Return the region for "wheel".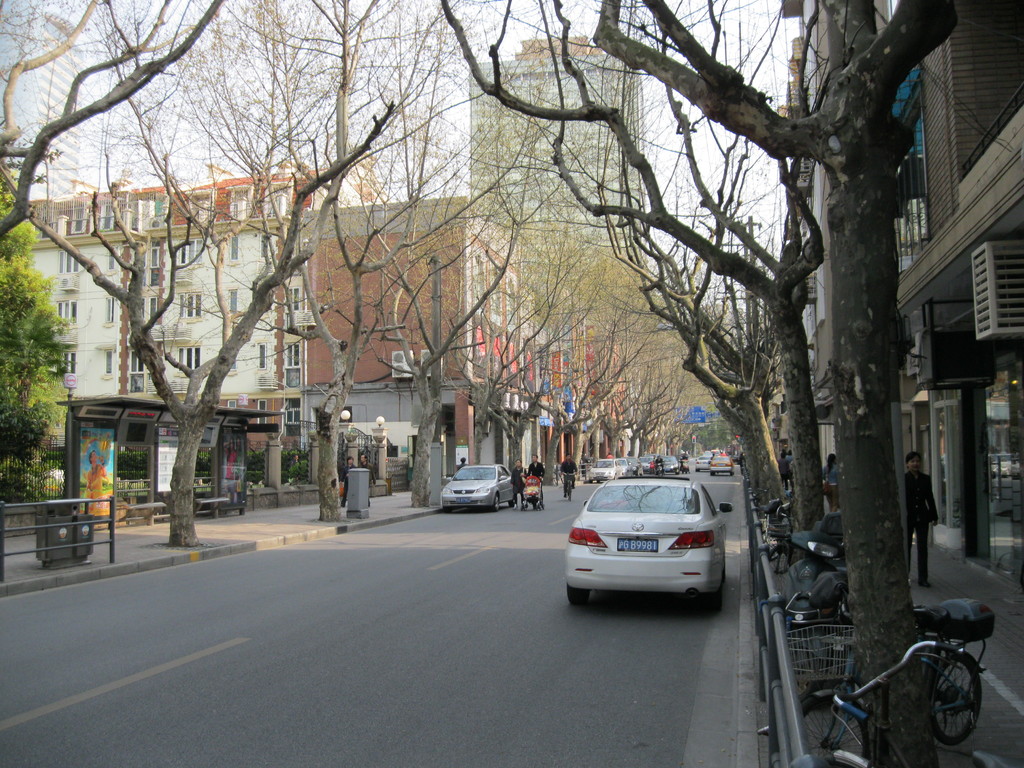
box=[509, 500, 516, 507].
